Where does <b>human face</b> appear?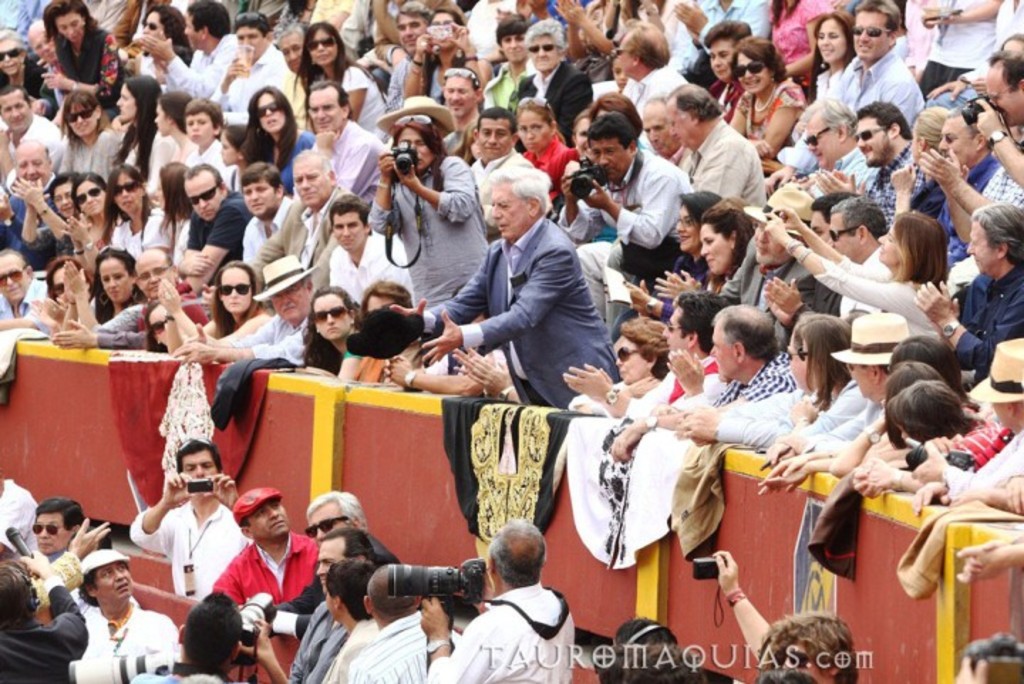
Appears at select_region(276, 28, 303, 71).
